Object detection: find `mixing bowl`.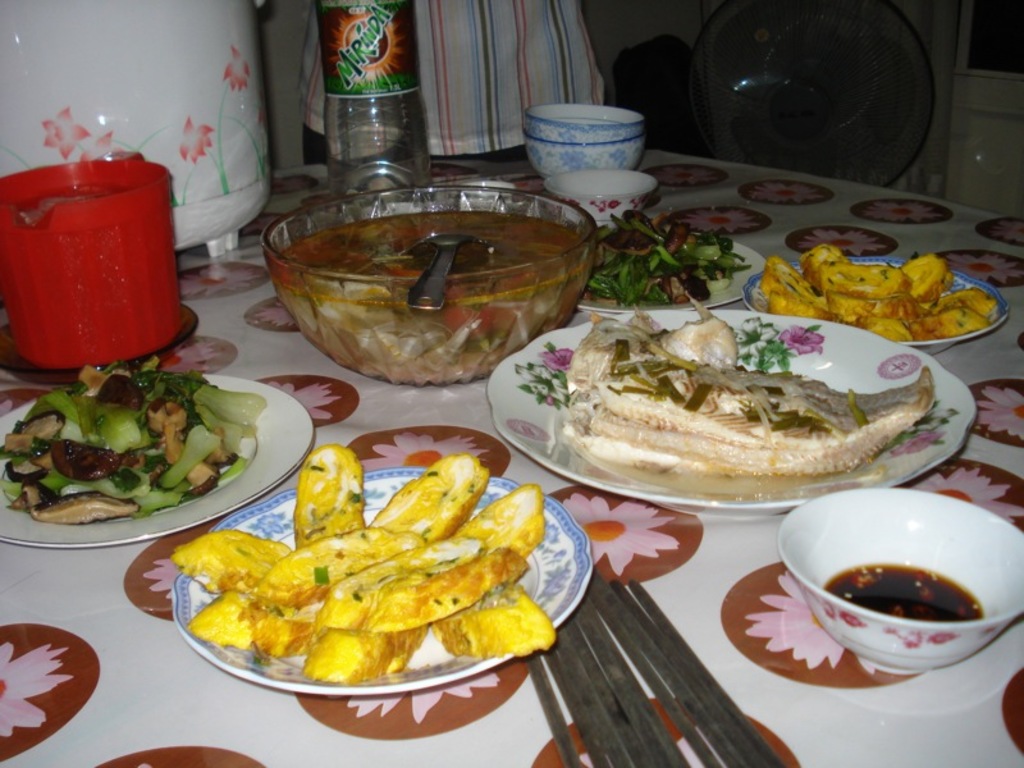
x1=241 y1=177 x2=649 y2=390.
